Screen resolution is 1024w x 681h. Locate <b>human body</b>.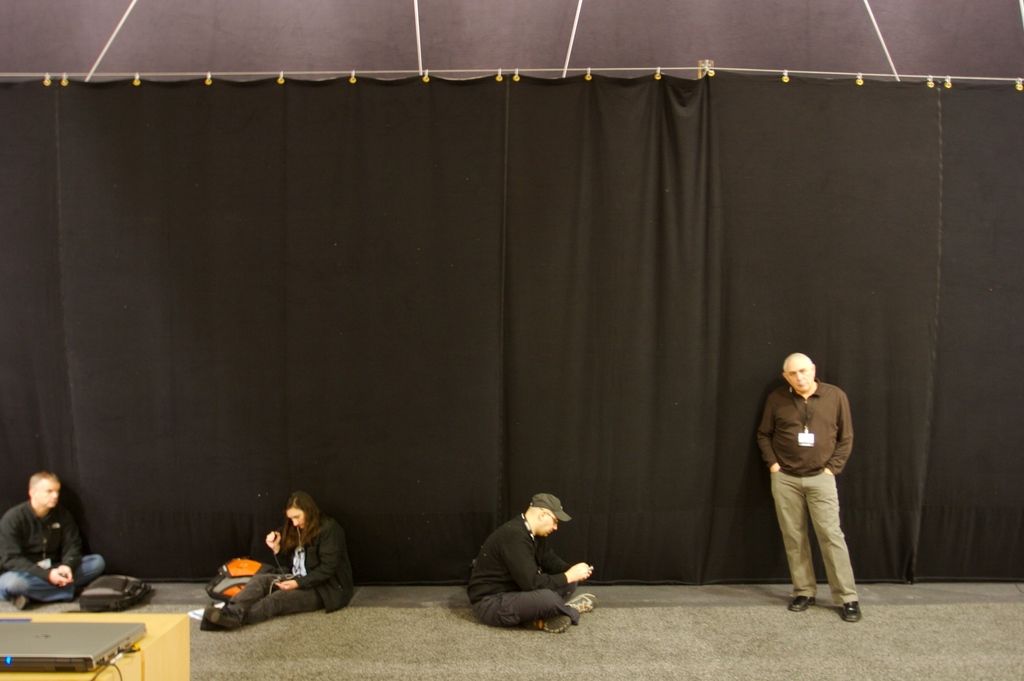
{"x1": 204, "y1": 490, "x2": 357, "y2": 636}.
